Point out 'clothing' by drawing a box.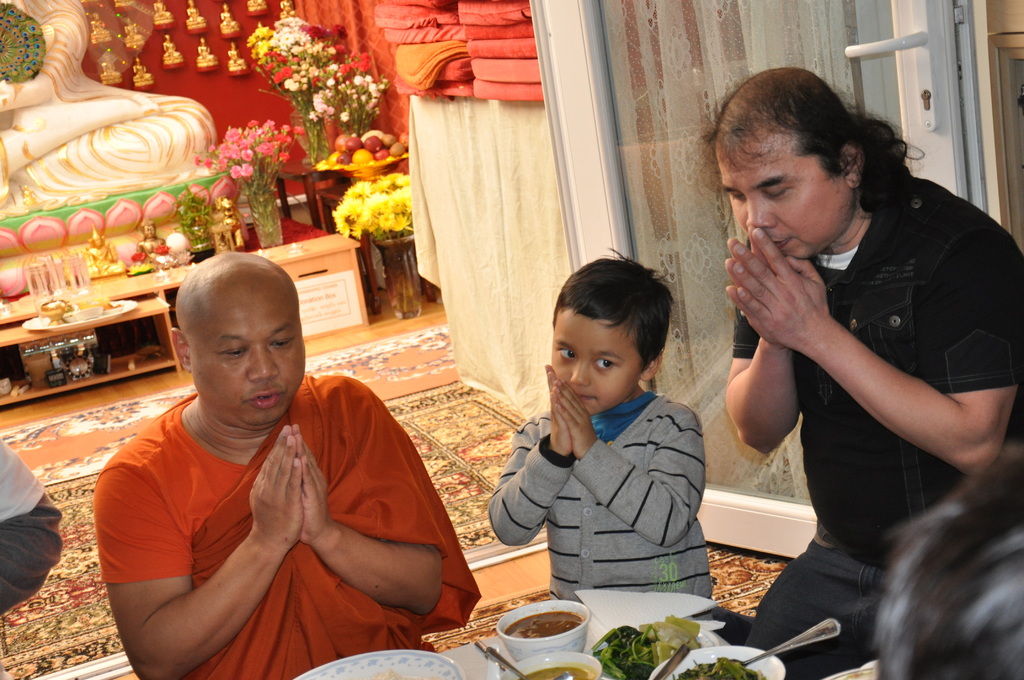
bbox(492, 358, 732, 621).
